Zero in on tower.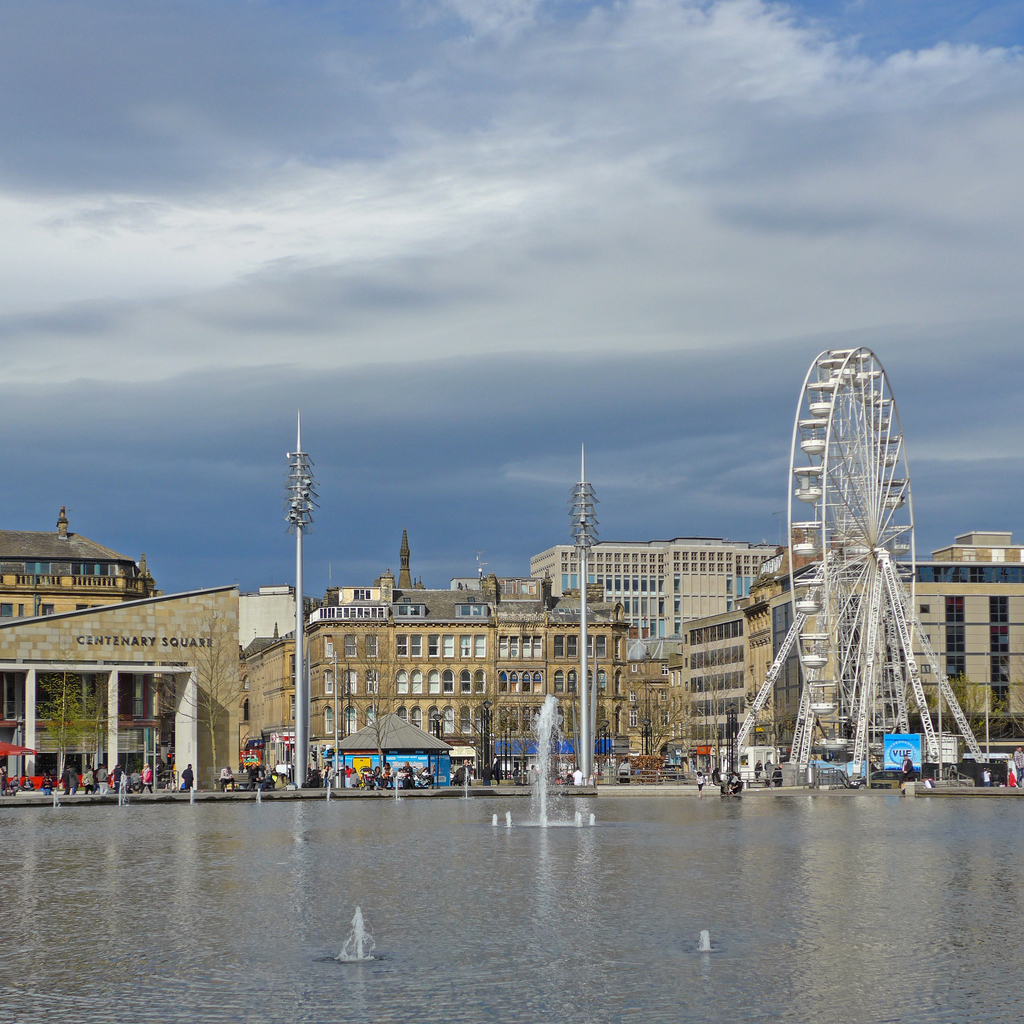
Zeroed in: box=[1, 535, 167, 808].
